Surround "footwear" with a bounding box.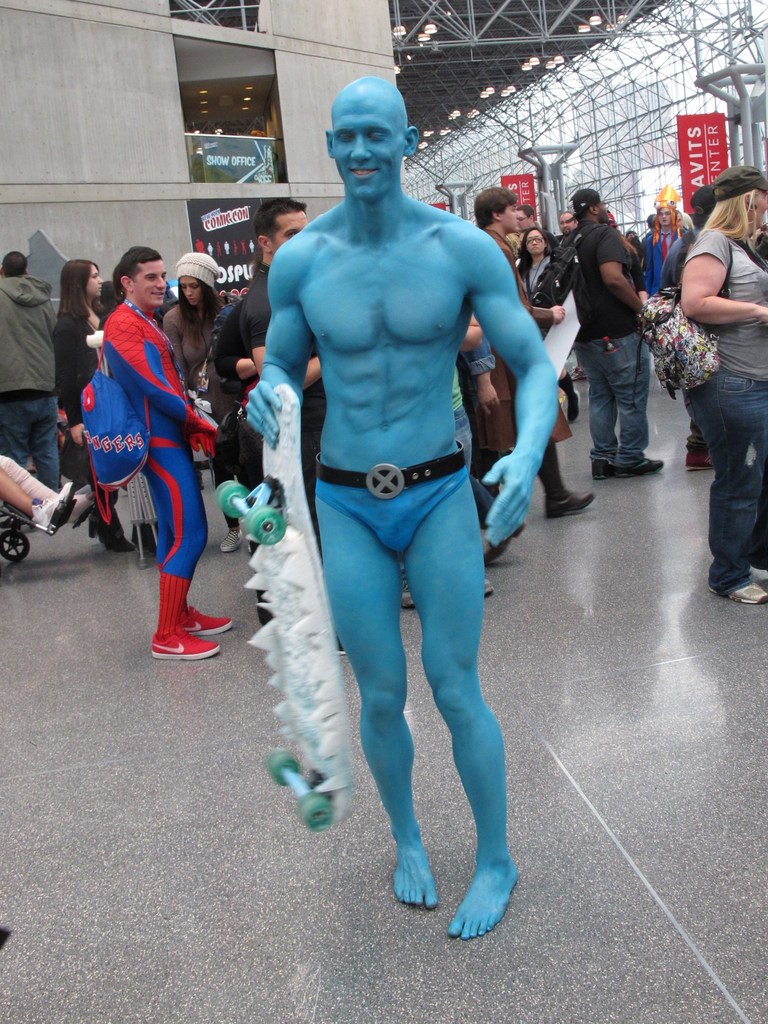
locate(685, 451, 715, 472).
